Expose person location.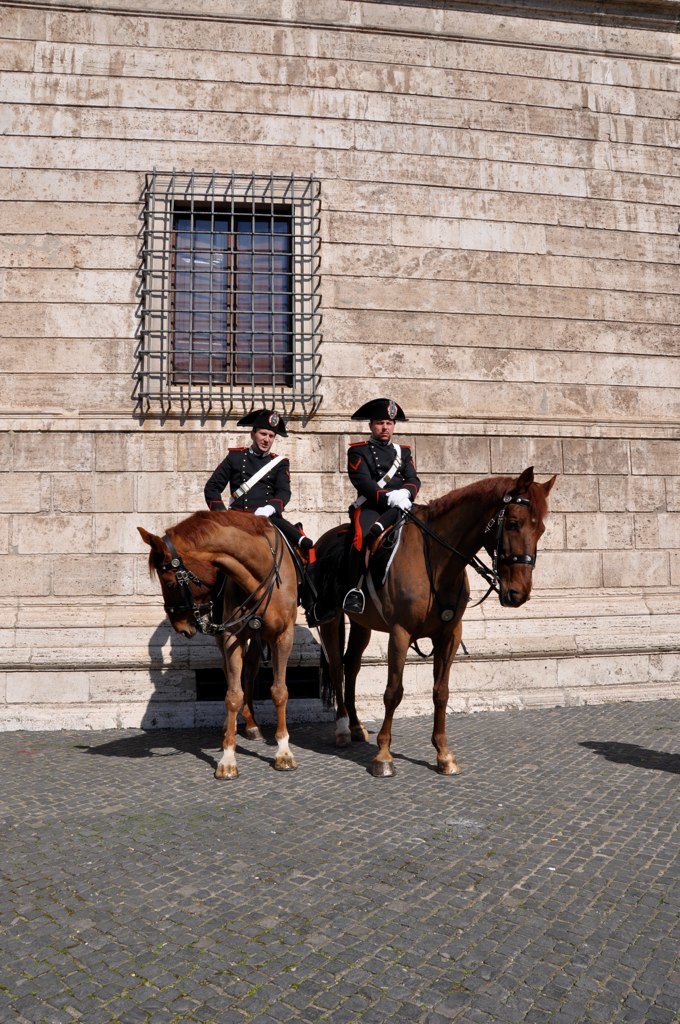
Exposed at x1=345, y1=395, x2=415, y2=616.
